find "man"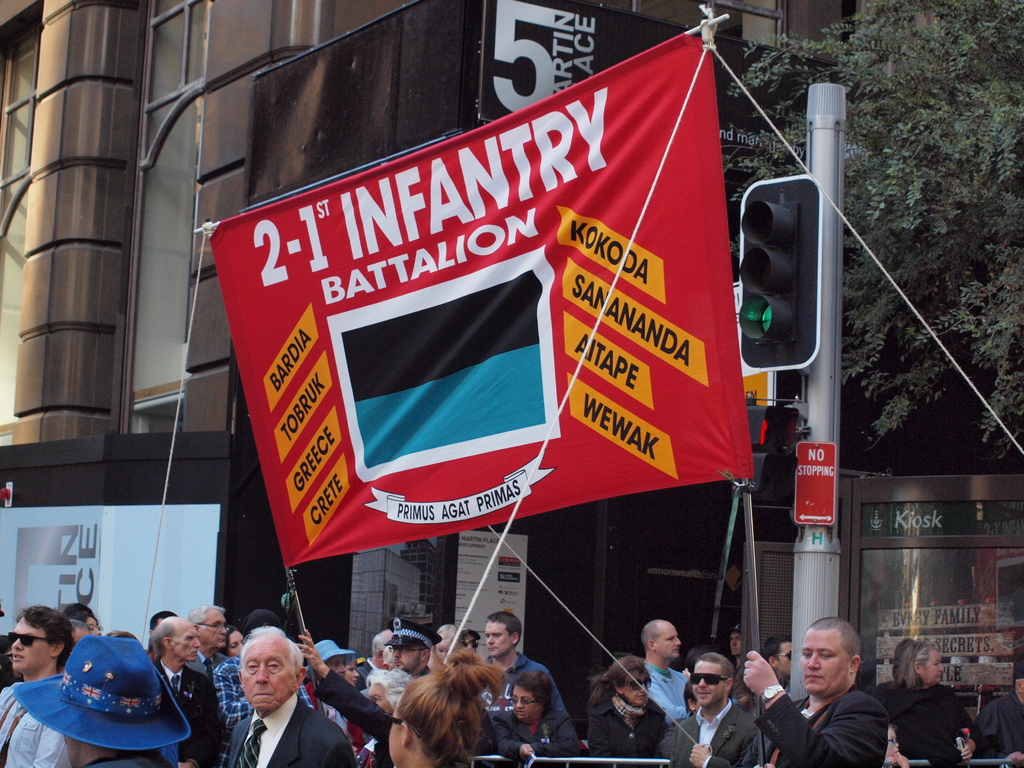
<region>12, 634, 190, 767</region>
